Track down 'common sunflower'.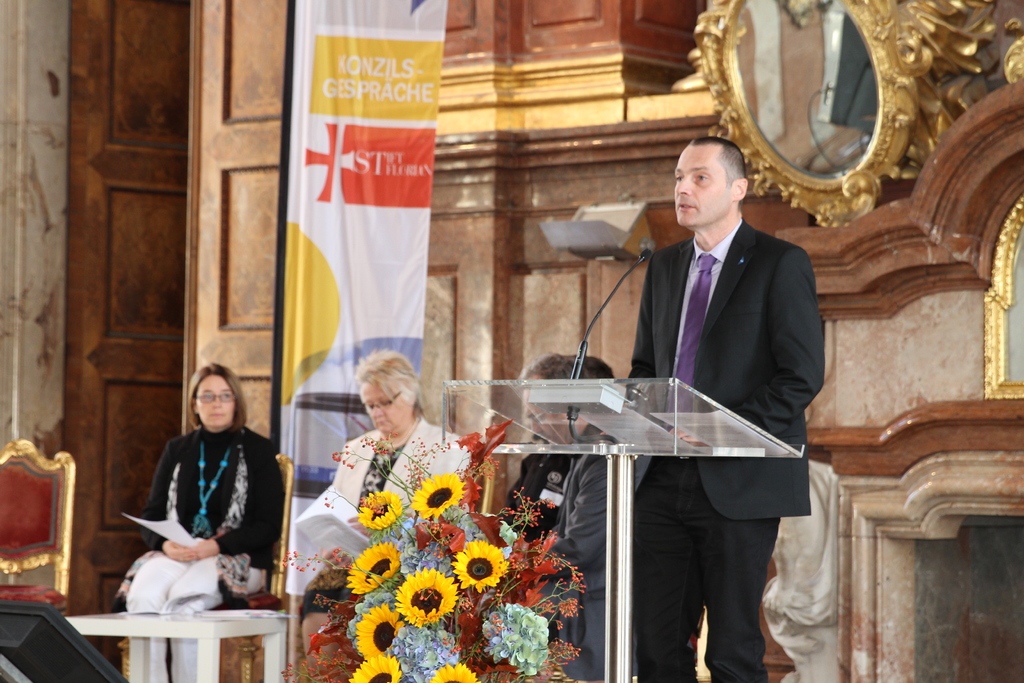
Tracked to detection(394, 572, 459, 624).
